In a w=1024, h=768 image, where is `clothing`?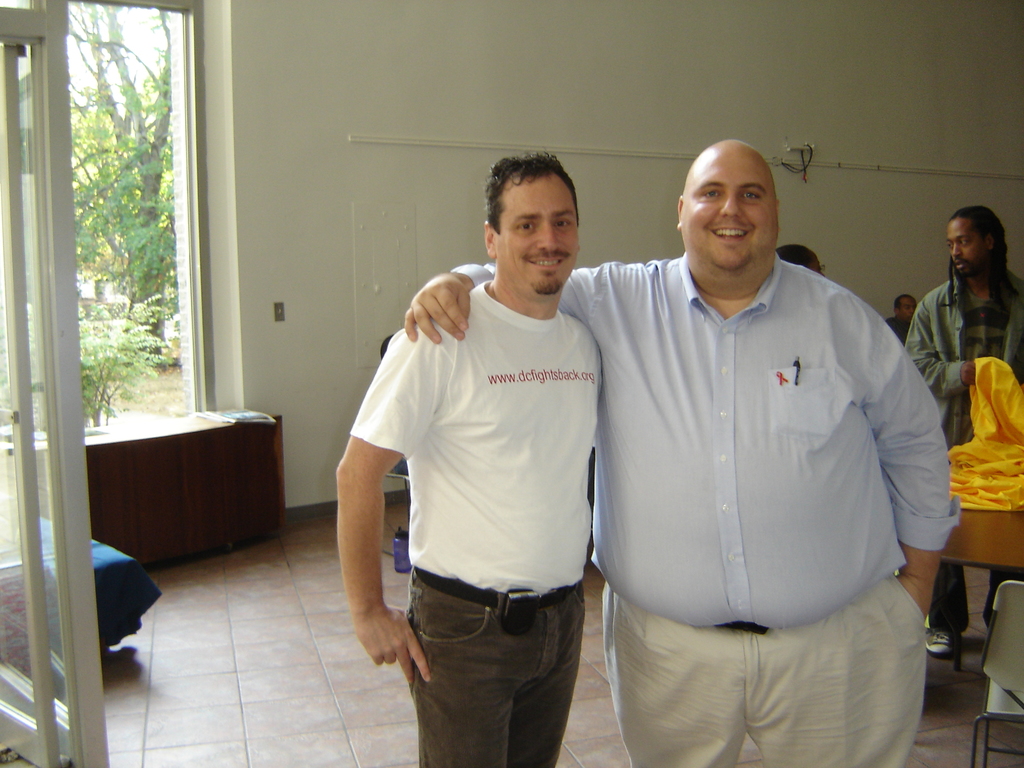
451:247:960:767.
